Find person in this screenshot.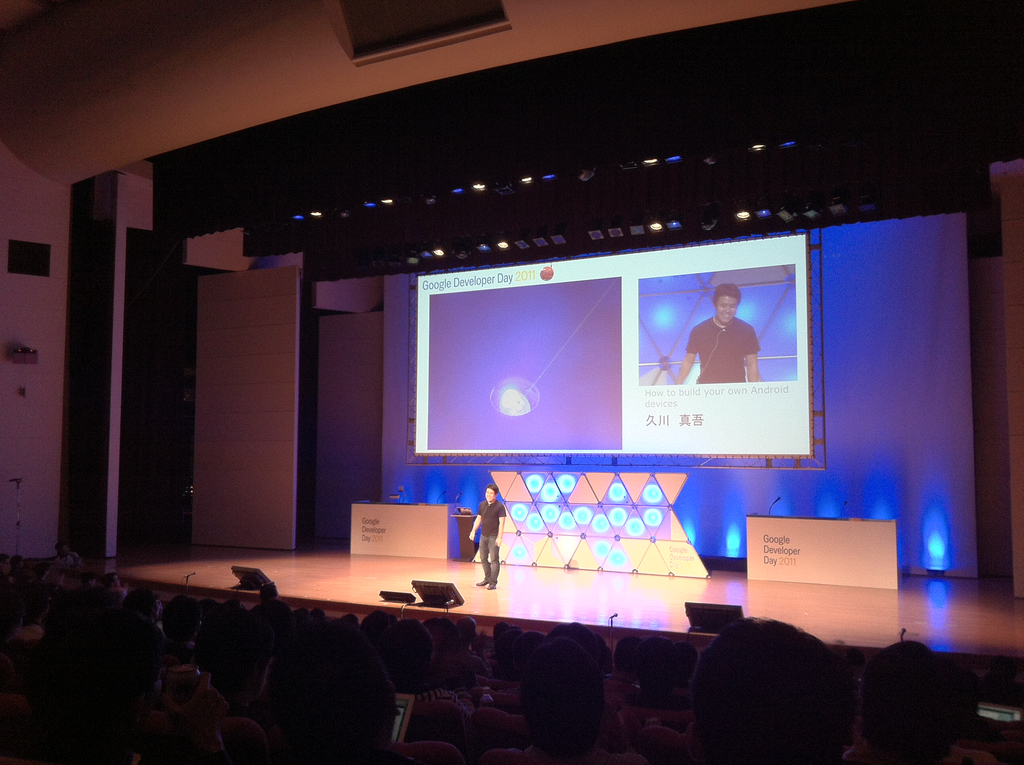
The bounding box for person is bbox=(672, 283, 760, 382).
